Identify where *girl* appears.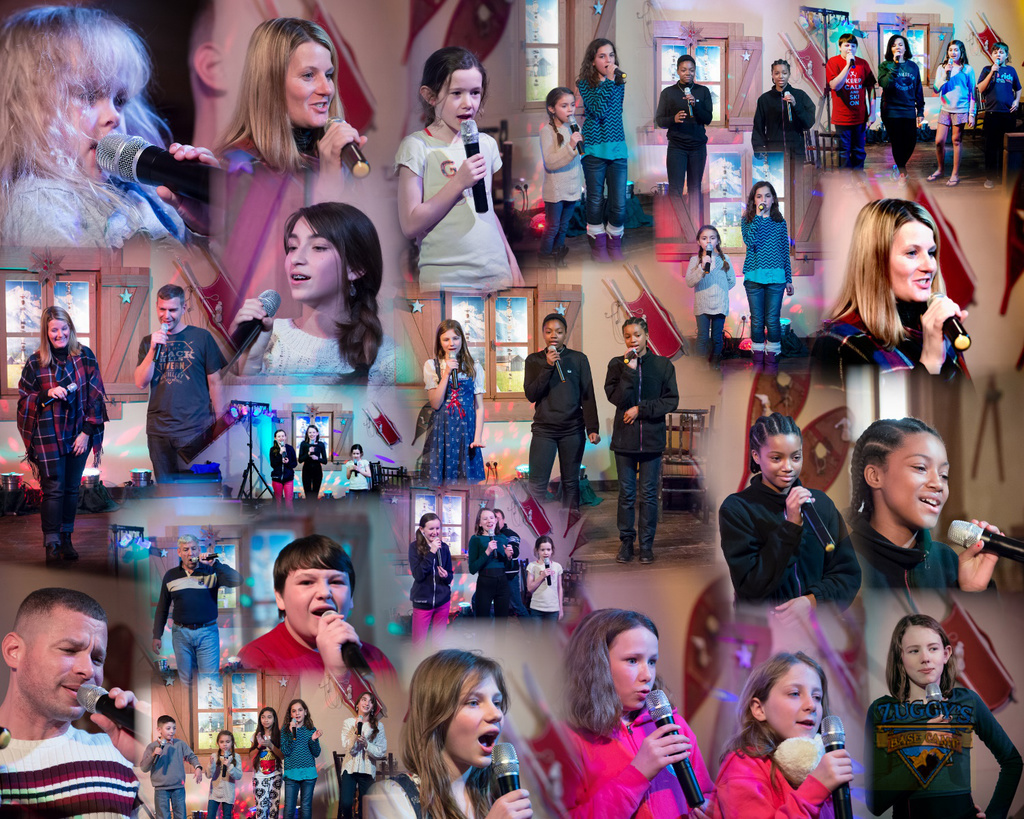
Appears at [left=0, top=0, right=184, bottom=259].
